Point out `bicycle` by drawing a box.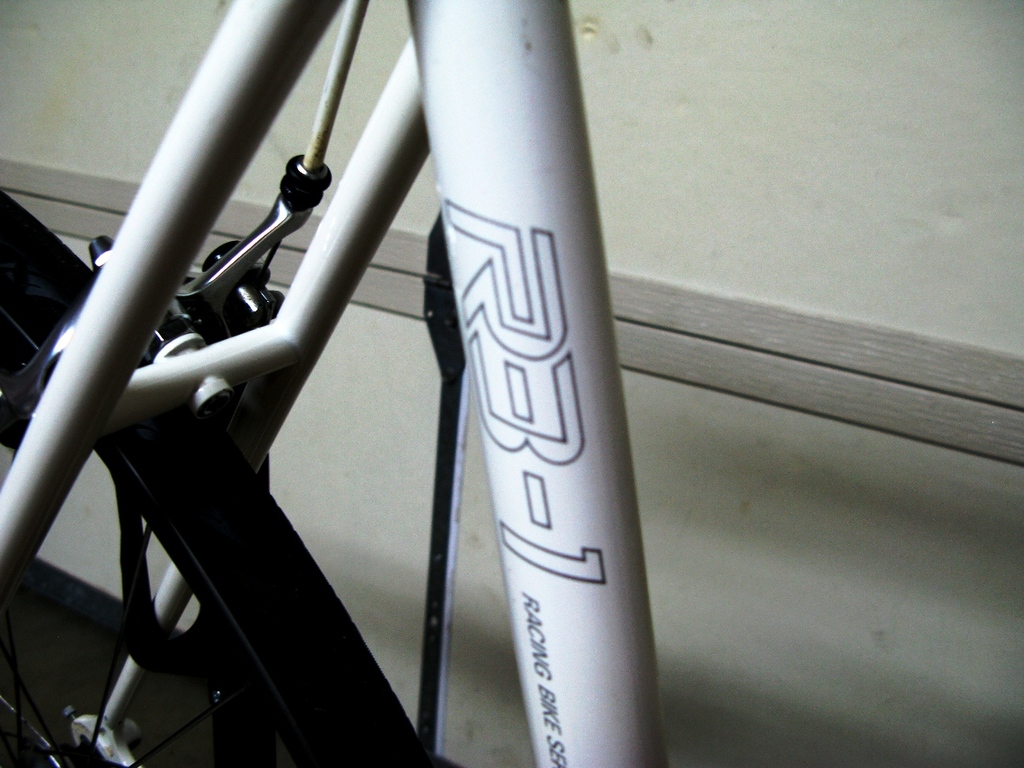
0, 0, 668, 767.
